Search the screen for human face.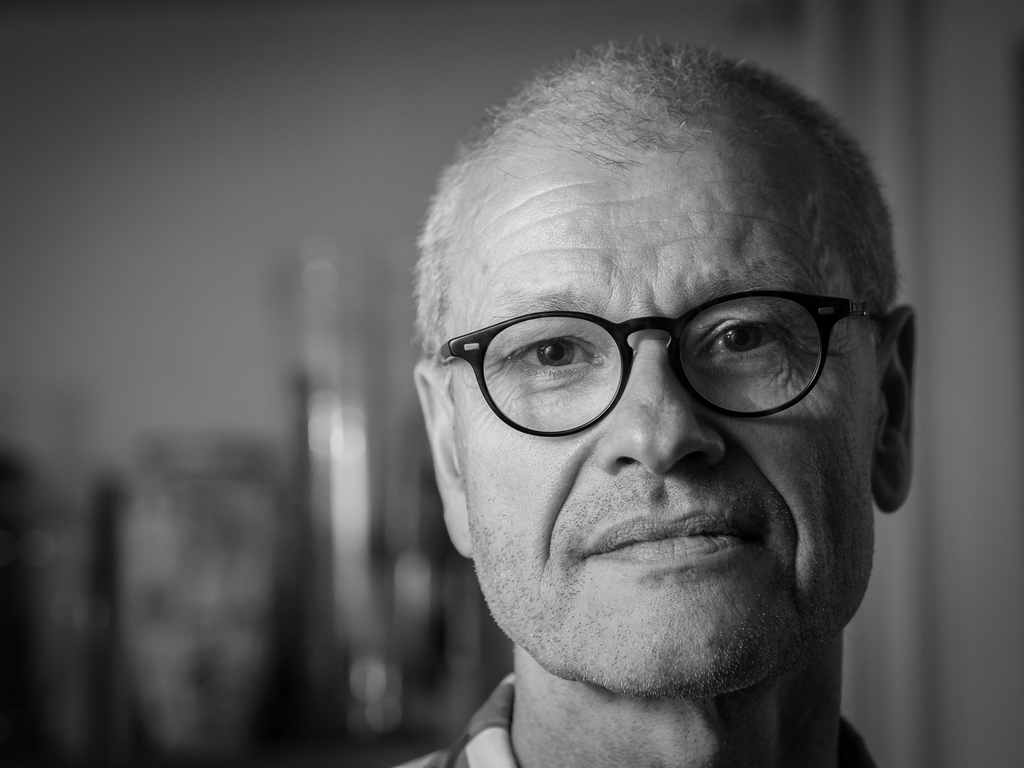
Found at 461 143 868 703.
